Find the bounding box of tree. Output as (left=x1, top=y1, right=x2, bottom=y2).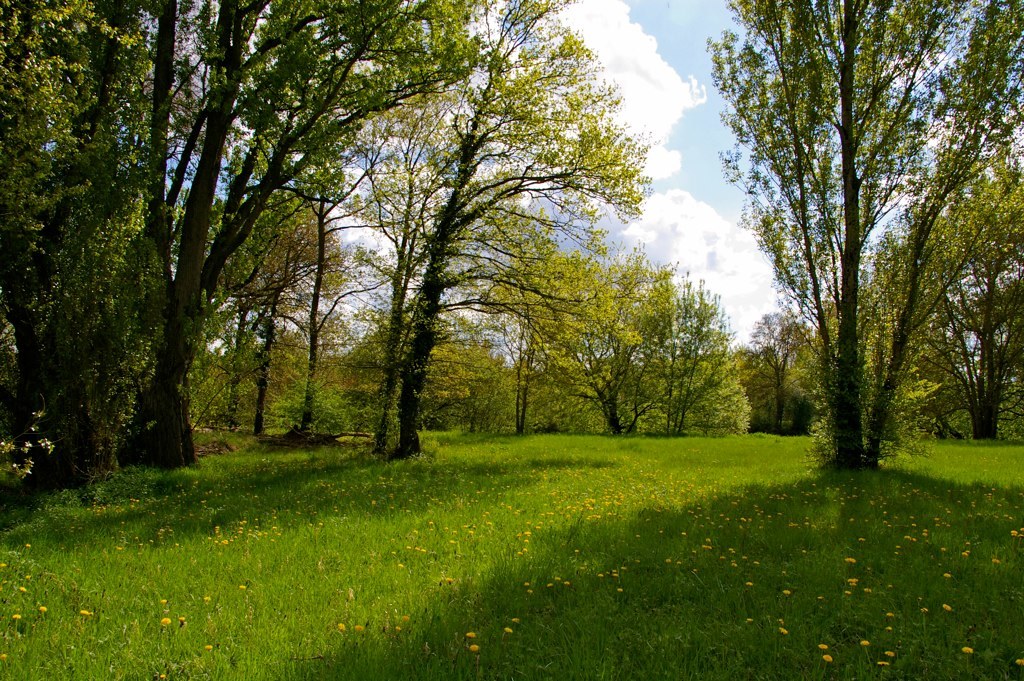
(left=629, top=251, right=749, bottom=448).
